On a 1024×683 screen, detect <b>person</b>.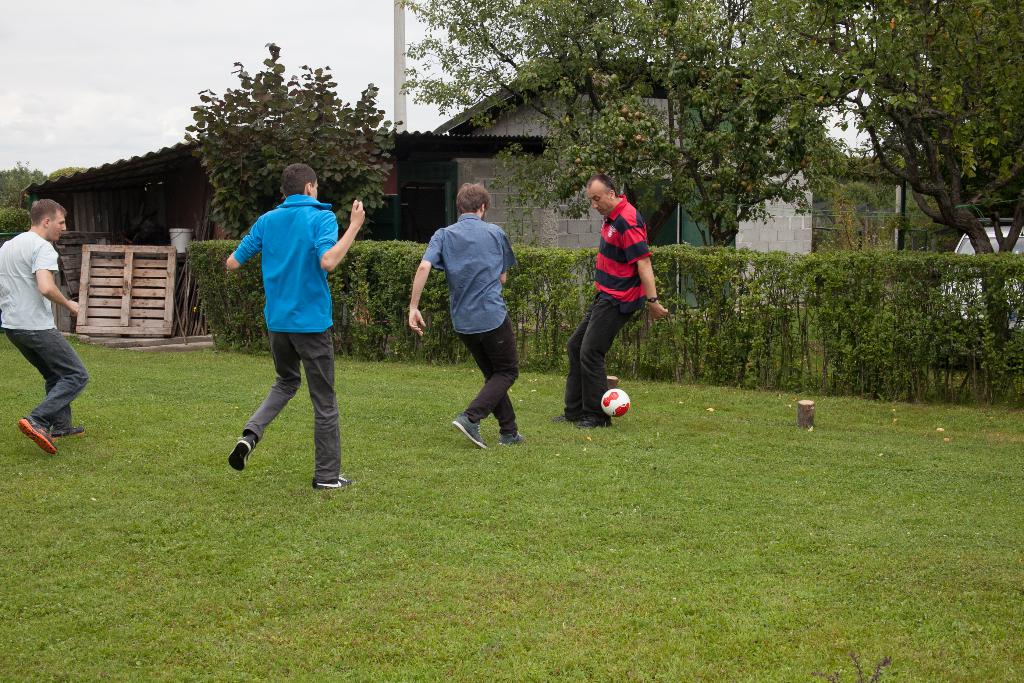
detection(220, 161, 369, 489).
